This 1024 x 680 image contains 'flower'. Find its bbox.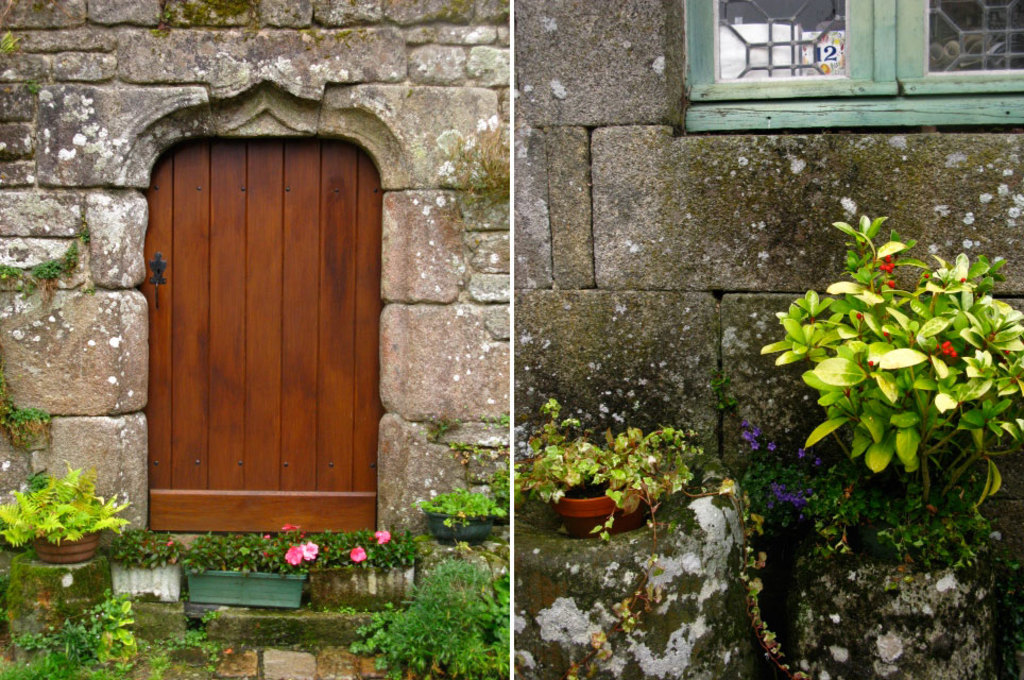
detection(280, 524, 302, 534).
